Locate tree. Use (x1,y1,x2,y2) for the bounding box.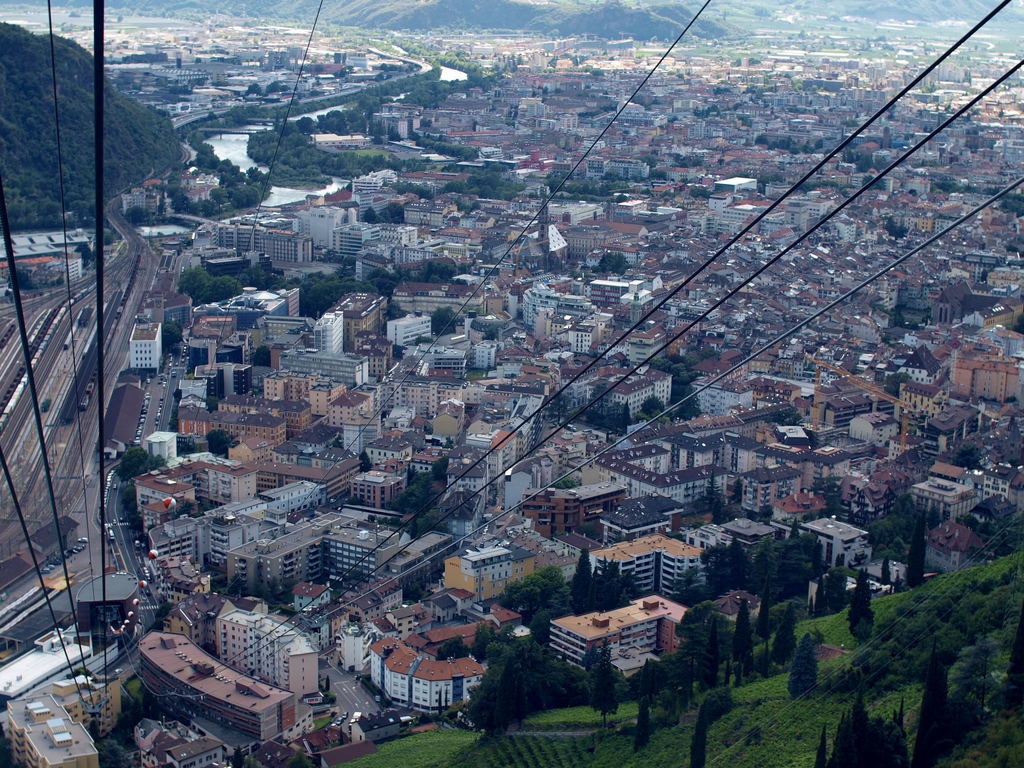
(654,350,698,388).
